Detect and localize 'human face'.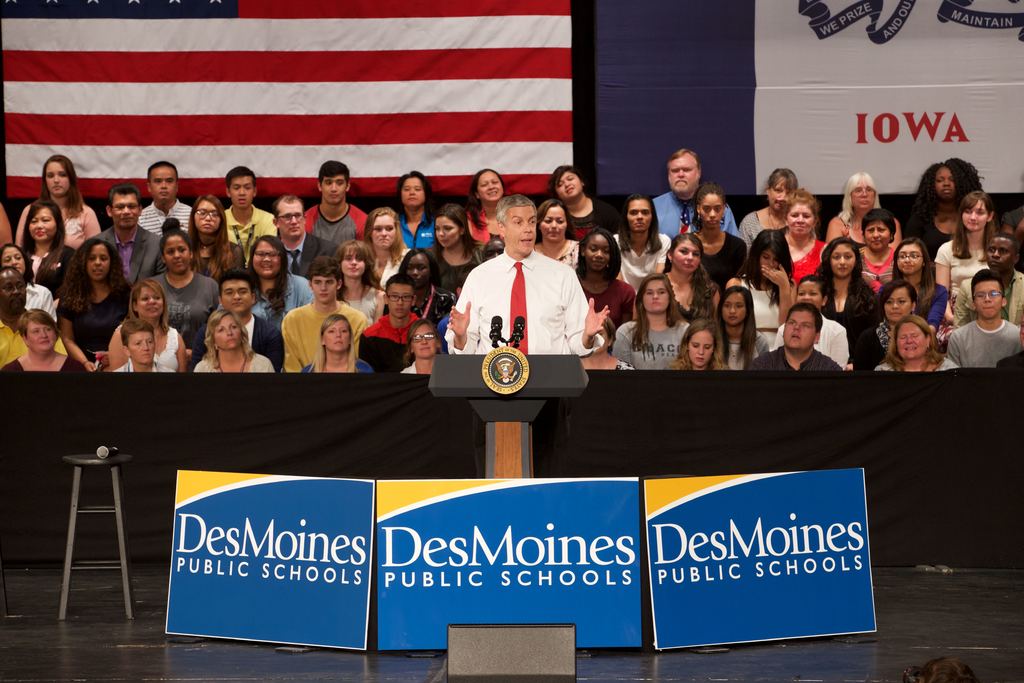
Localized at bbox(273, 199, 307, 242).
